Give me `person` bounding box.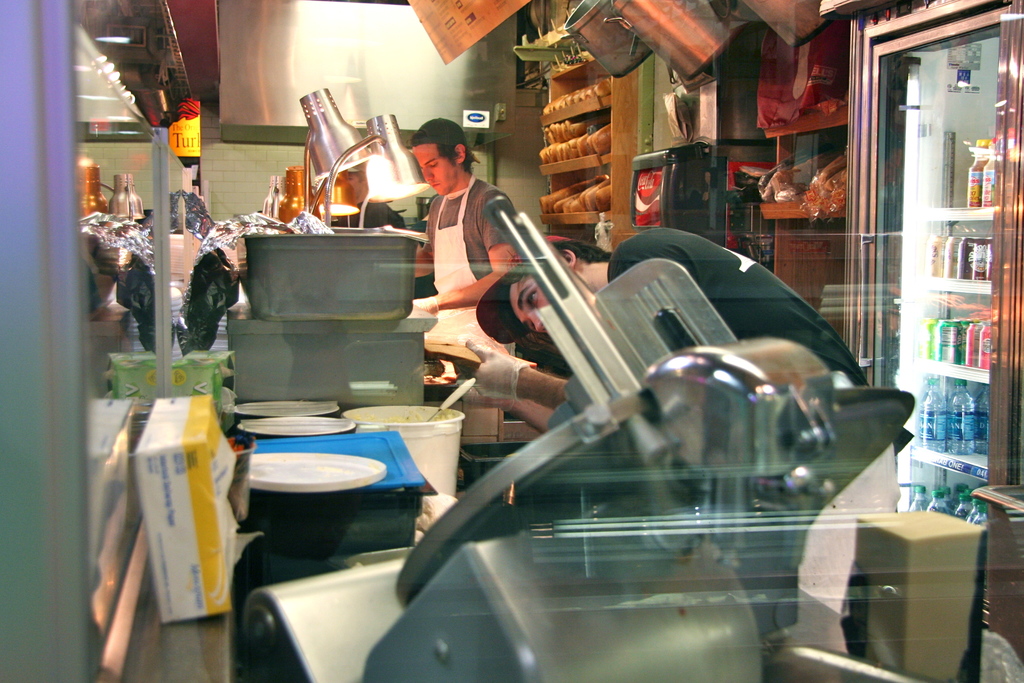
[left=328, top=155, right=415, bottom=236].
